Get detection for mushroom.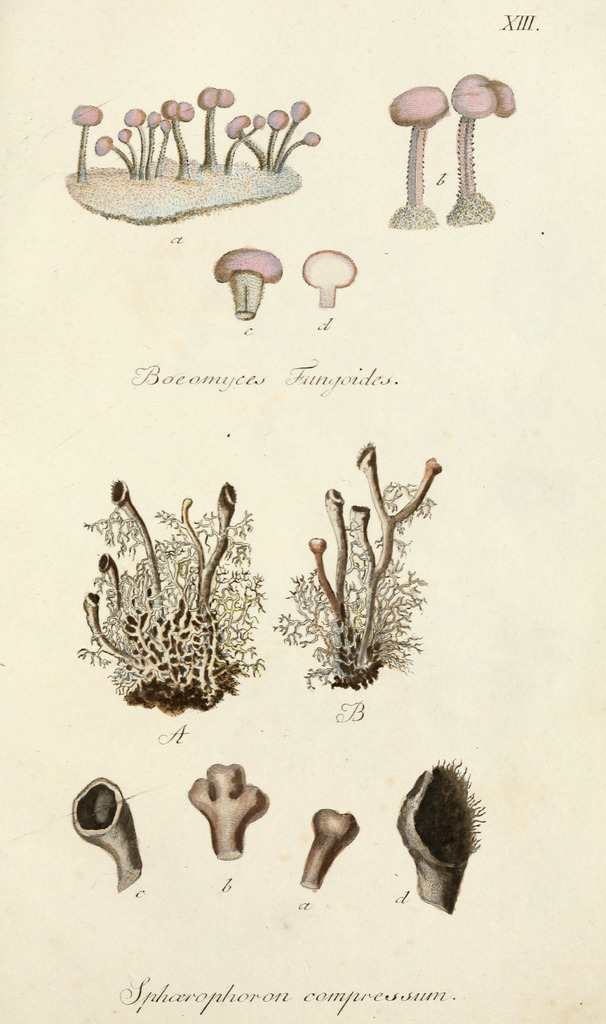
Detection: left=390, top=83, right=452, bottom=230.
